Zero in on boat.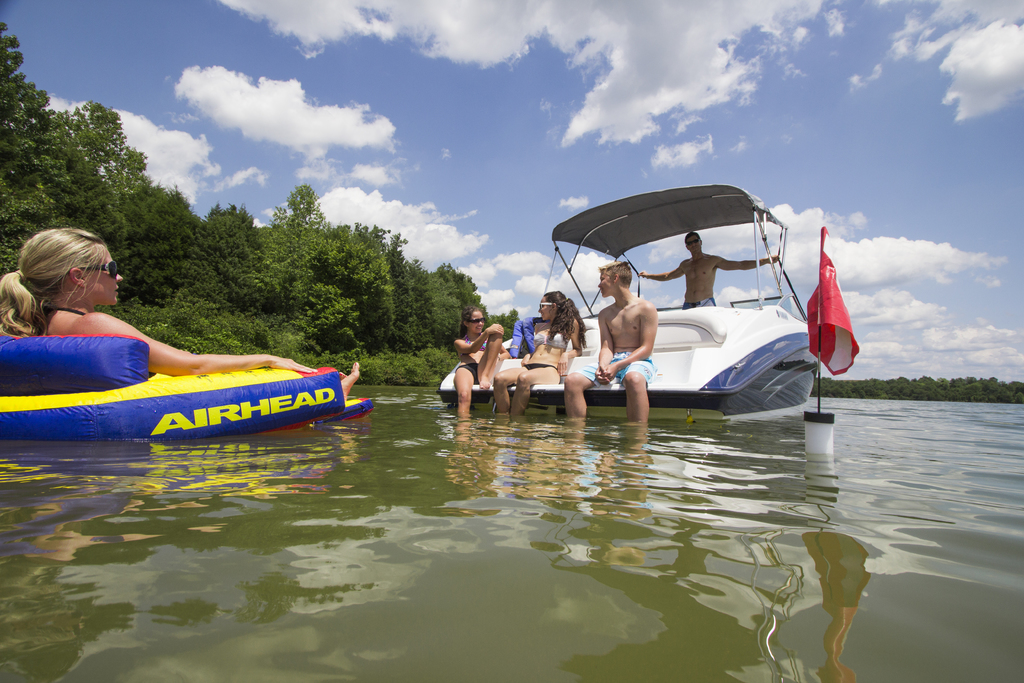
Zeroed in: <bbox>0, 292, 383, 445</bbox>.
